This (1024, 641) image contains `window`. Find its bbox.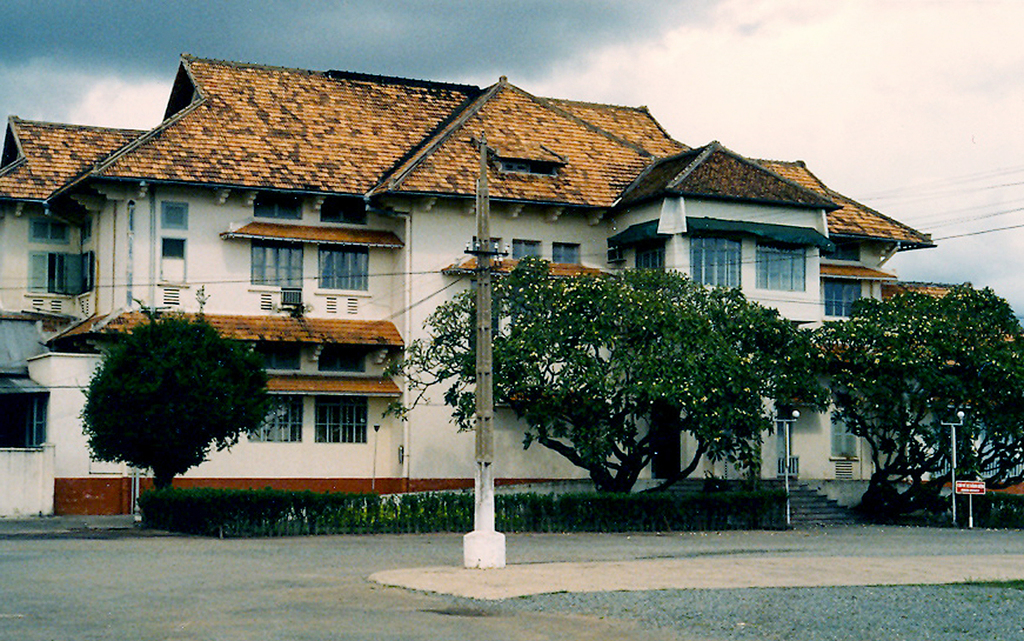
[left=318, top=243, right=366, bottom=294].
